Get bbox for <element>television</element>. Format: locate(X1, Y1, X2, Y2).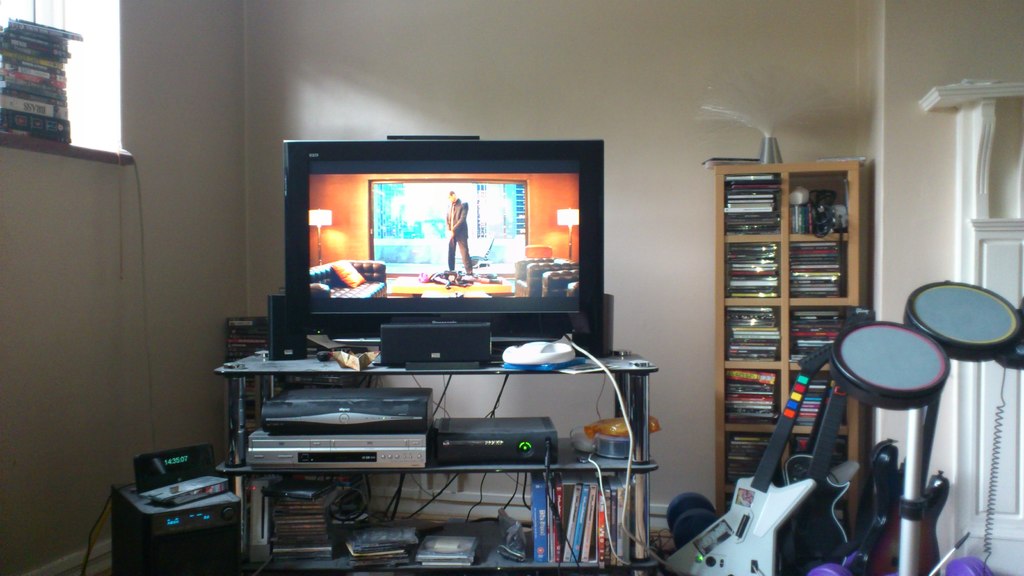
locate(280, 129, 604, 351).
